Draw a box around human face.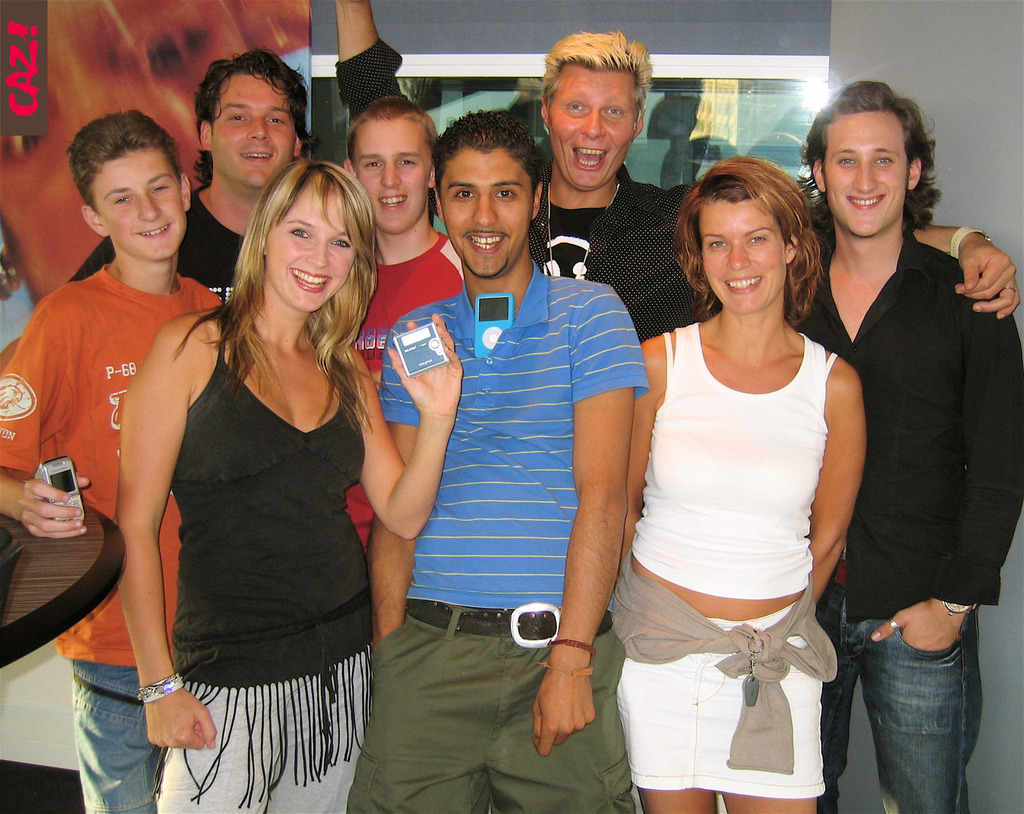
bbox=[443, 155, 535, 275].
